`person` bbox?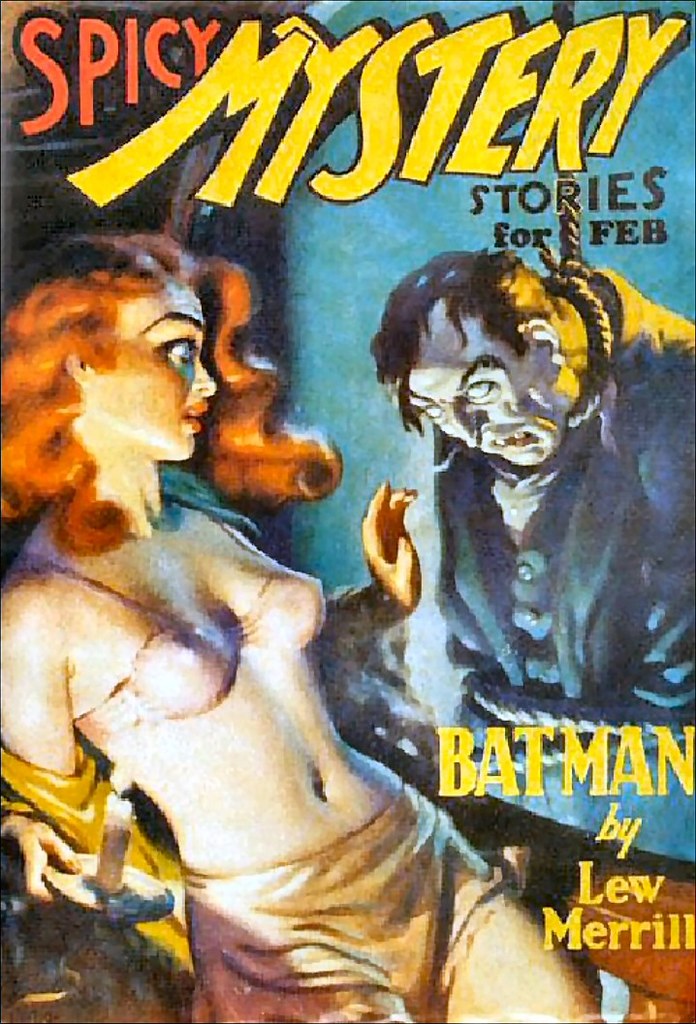
[x1=368, y1=252, x2=695, y2=745]
